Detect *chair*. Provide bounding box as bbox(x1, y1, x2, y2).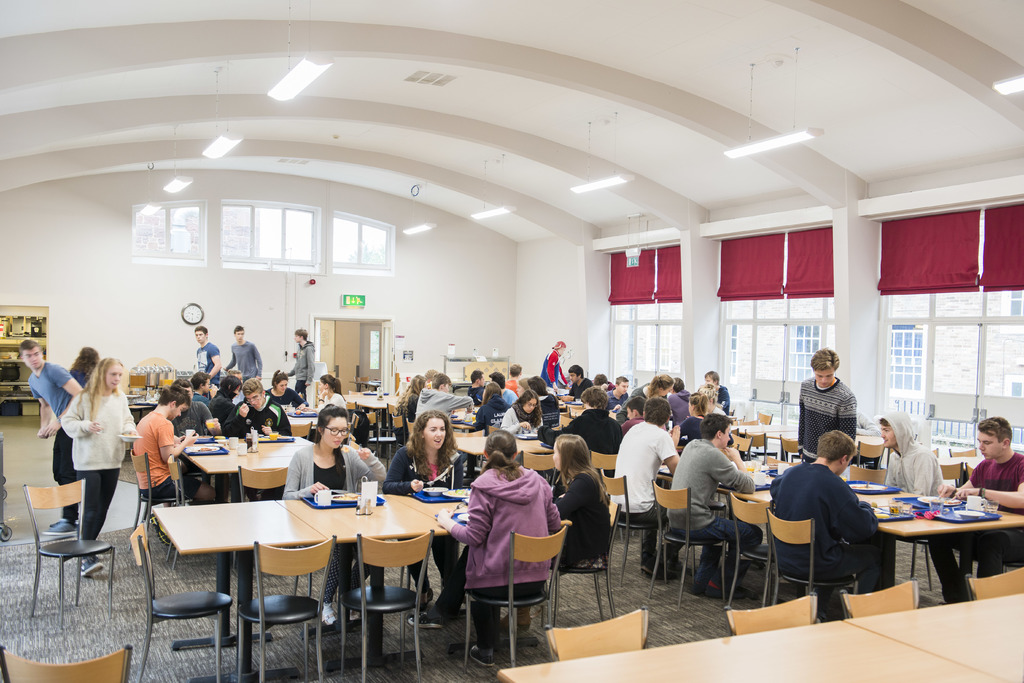
bbox(719, 593, 820, 637).
